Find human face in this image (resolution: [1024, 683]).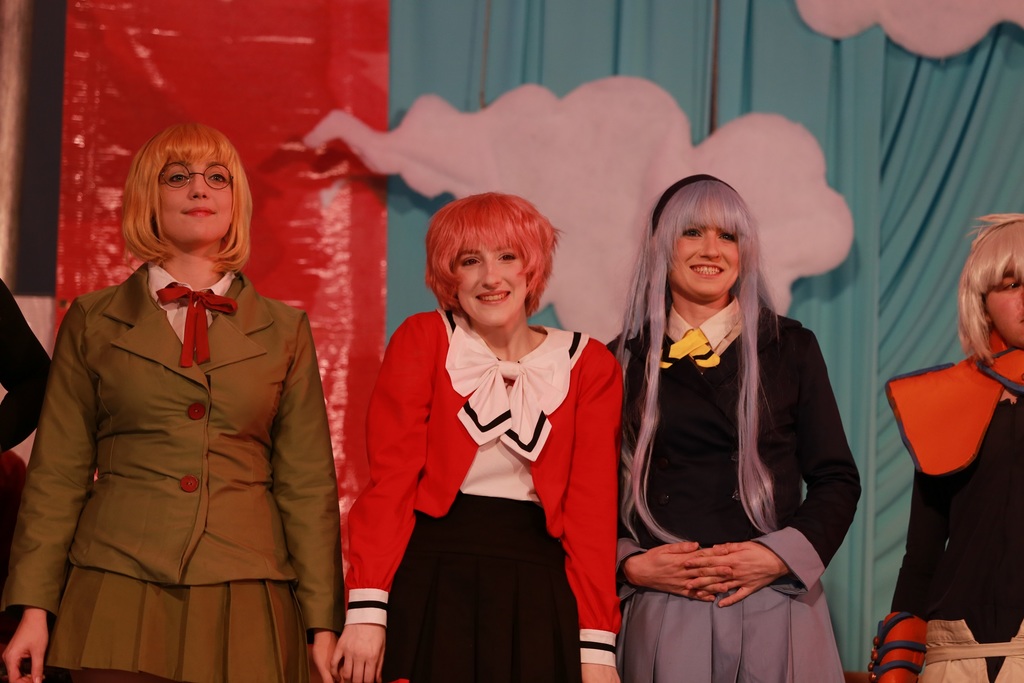
<region>445, 222, 540, 335</region>.
